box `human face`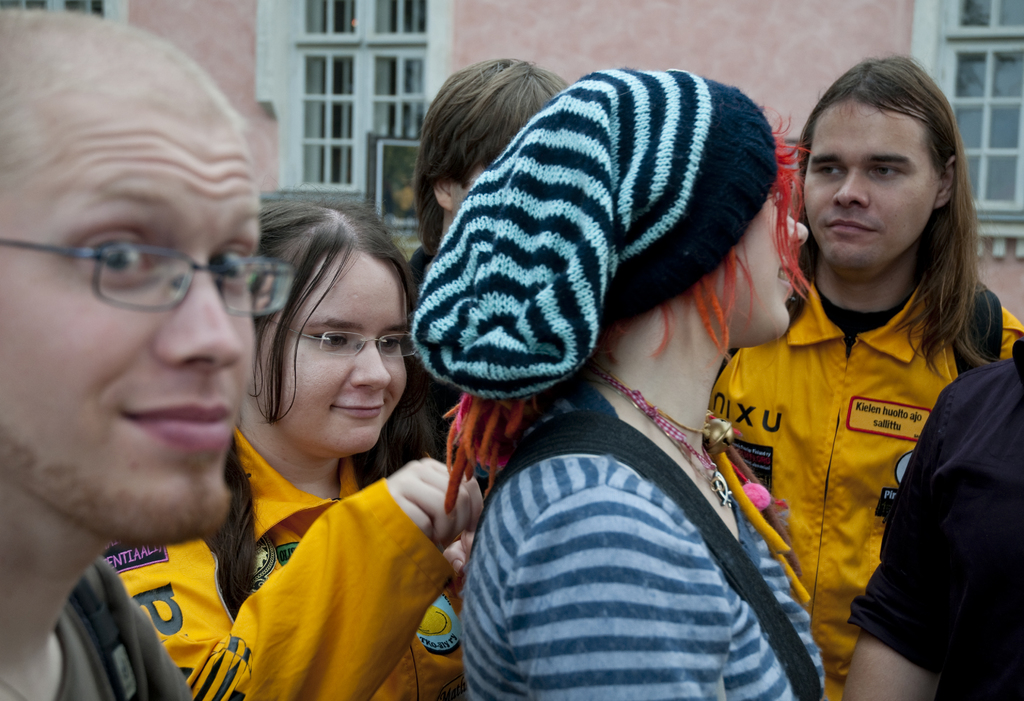
l=713, t=187, r=817, b=342
